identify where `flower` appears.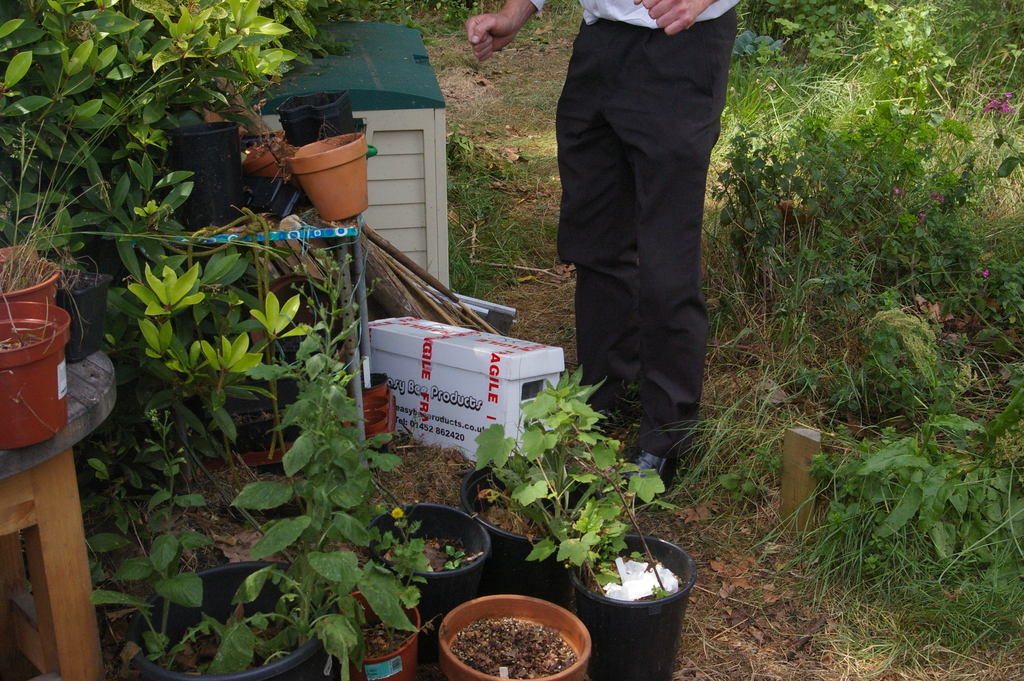
Appears at bbox=(915, 210, 925, 227).
